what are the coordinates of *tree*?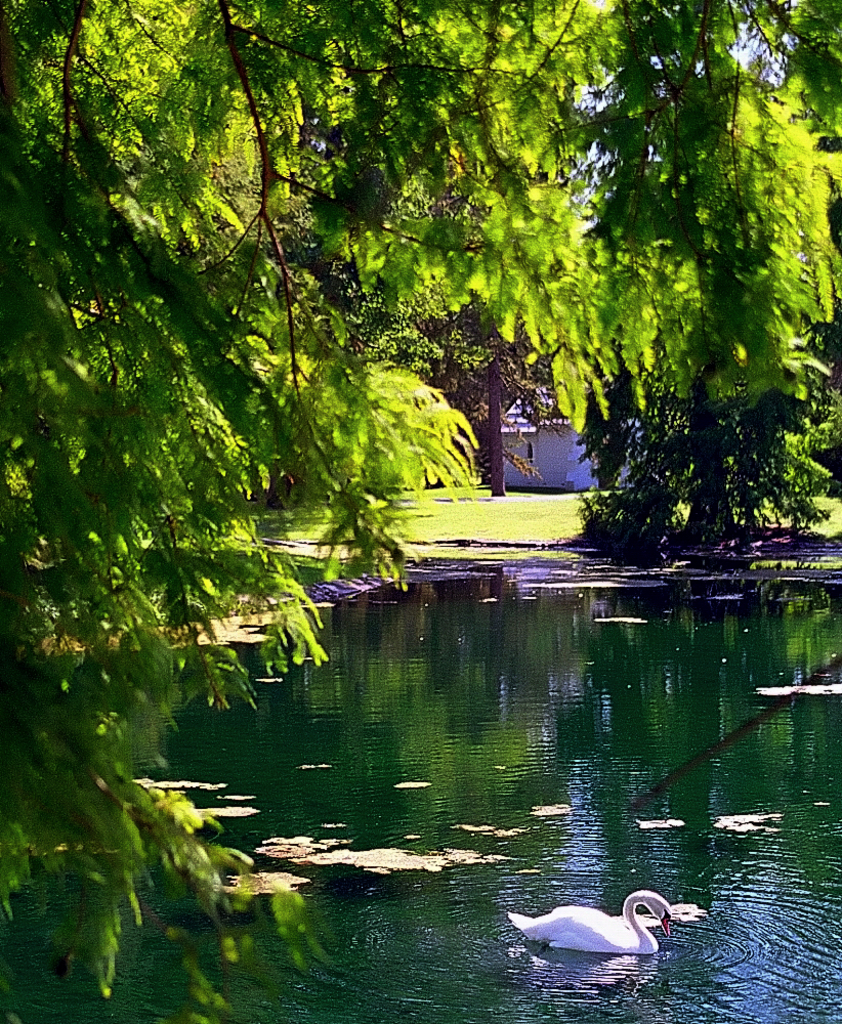
(left=0, top=1, right=841, bottom=1023).
